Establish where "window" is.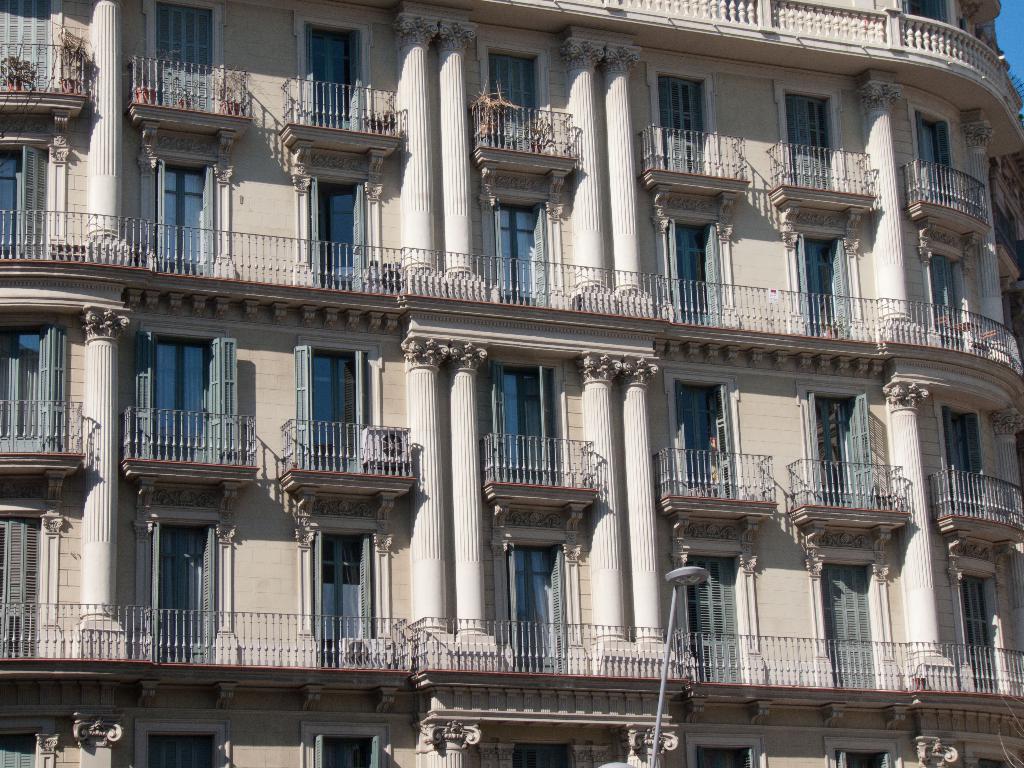
Established at x1=158, y1=0, x2=215, y2=114.
